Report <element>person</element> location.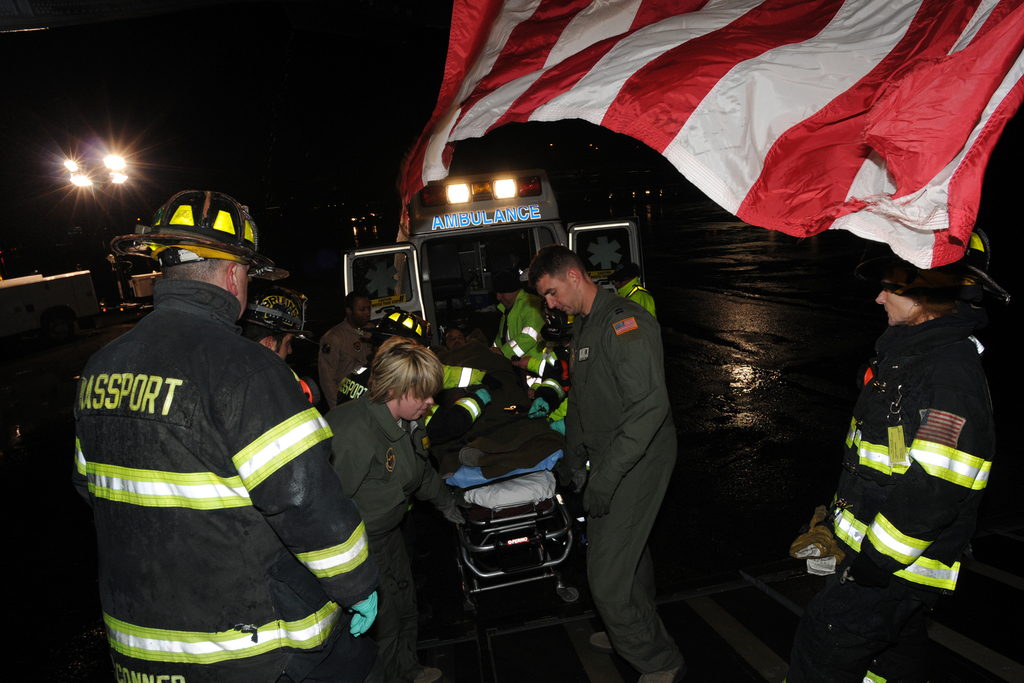
Report: 320,289,376,411.
